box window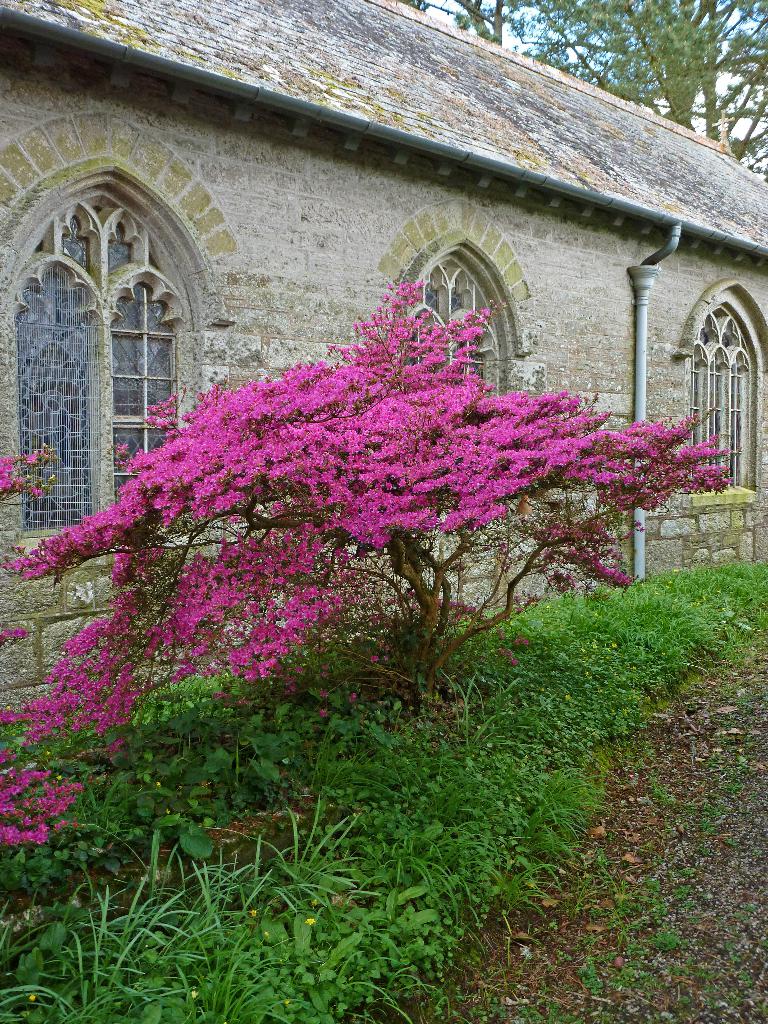
rect(27, 120, 207, 490)
